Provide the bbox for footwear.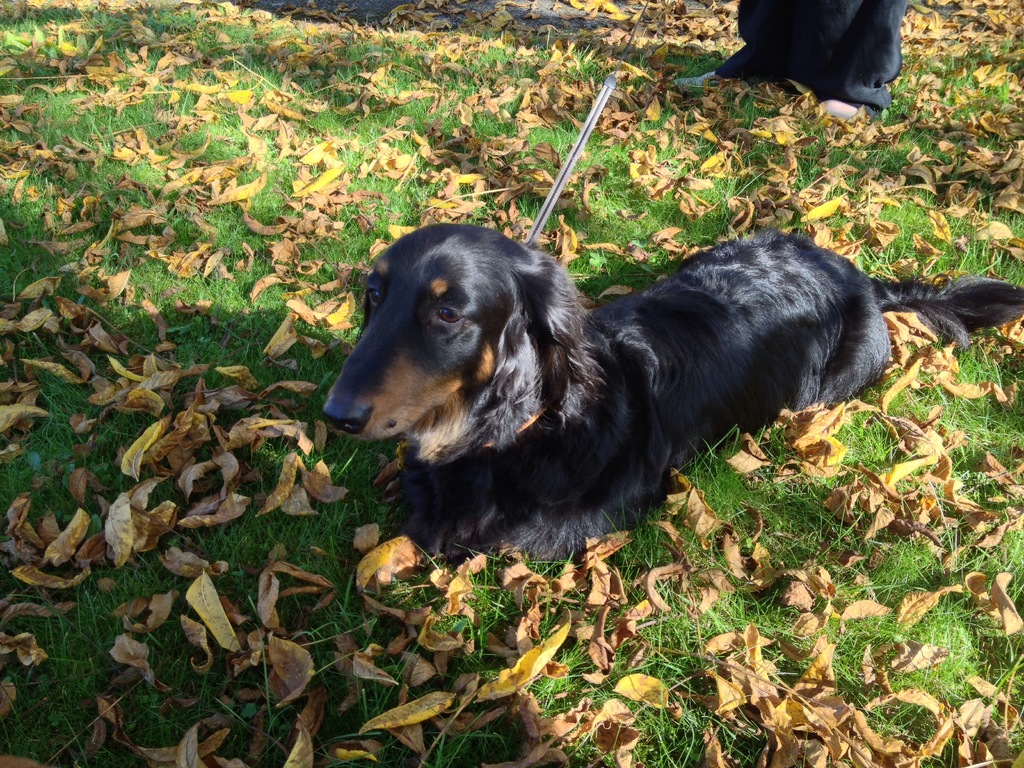
locate(666, 45, 863, 120).
